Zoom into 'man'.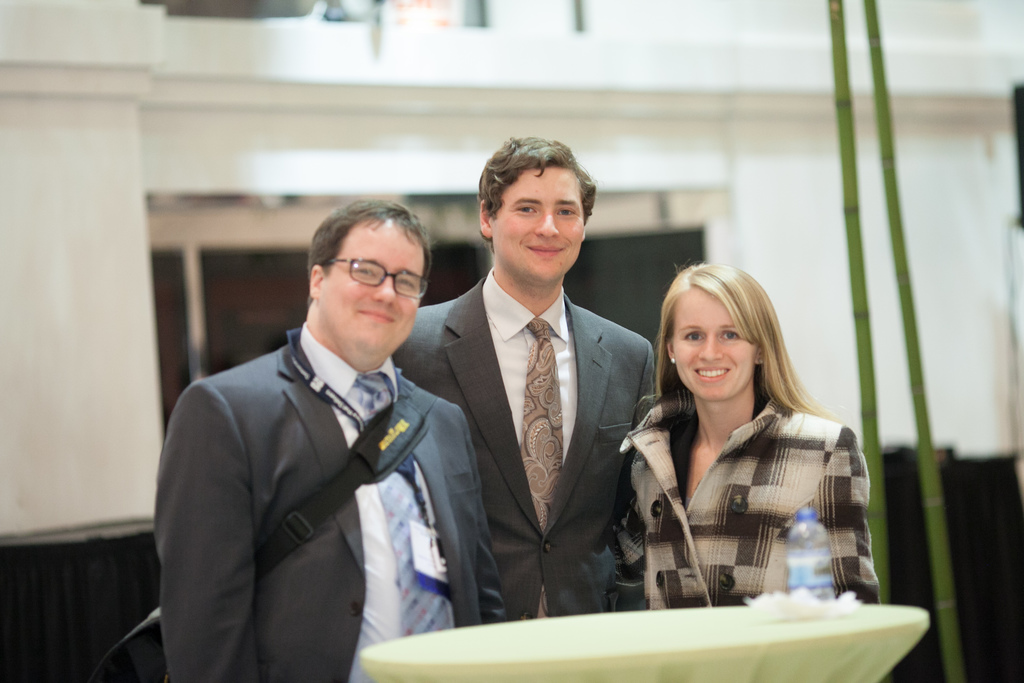
Zoom target: (388, 135, 657, 623).
